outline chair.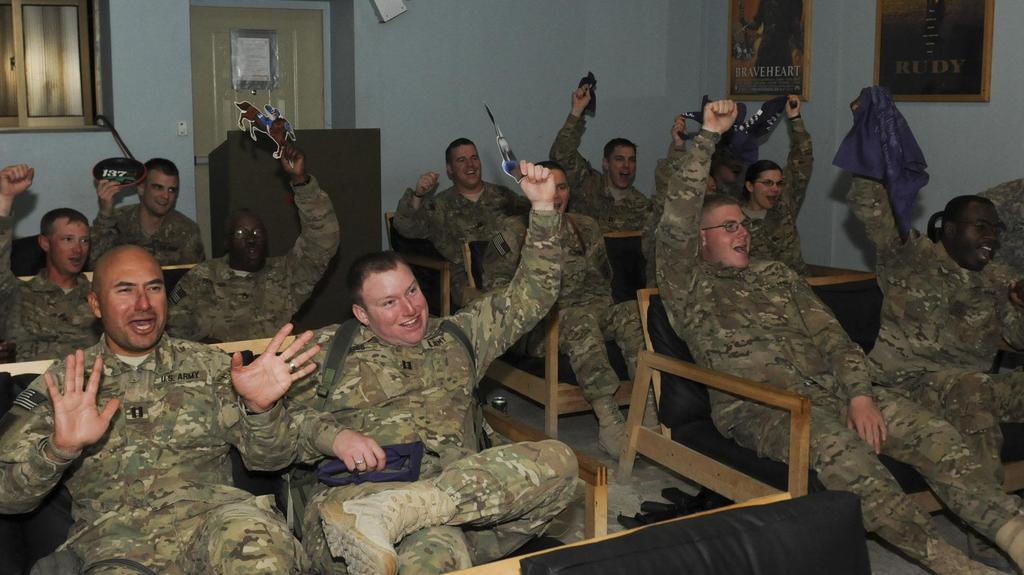
Outline: box(616, 351, 804, 505).
